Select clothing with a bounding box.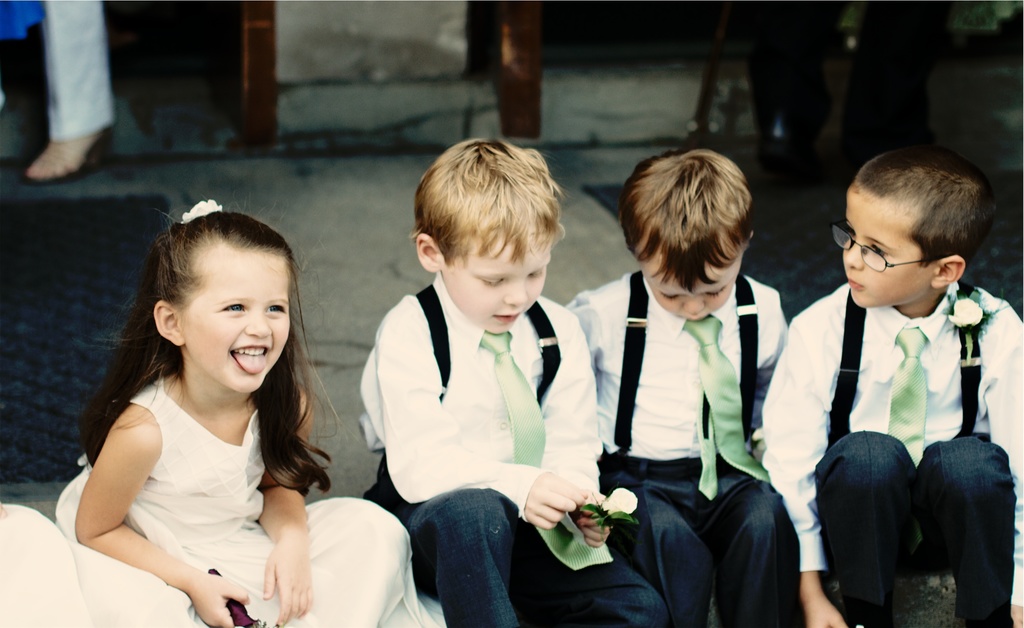
bbox=(561, 265, 787, 627).
